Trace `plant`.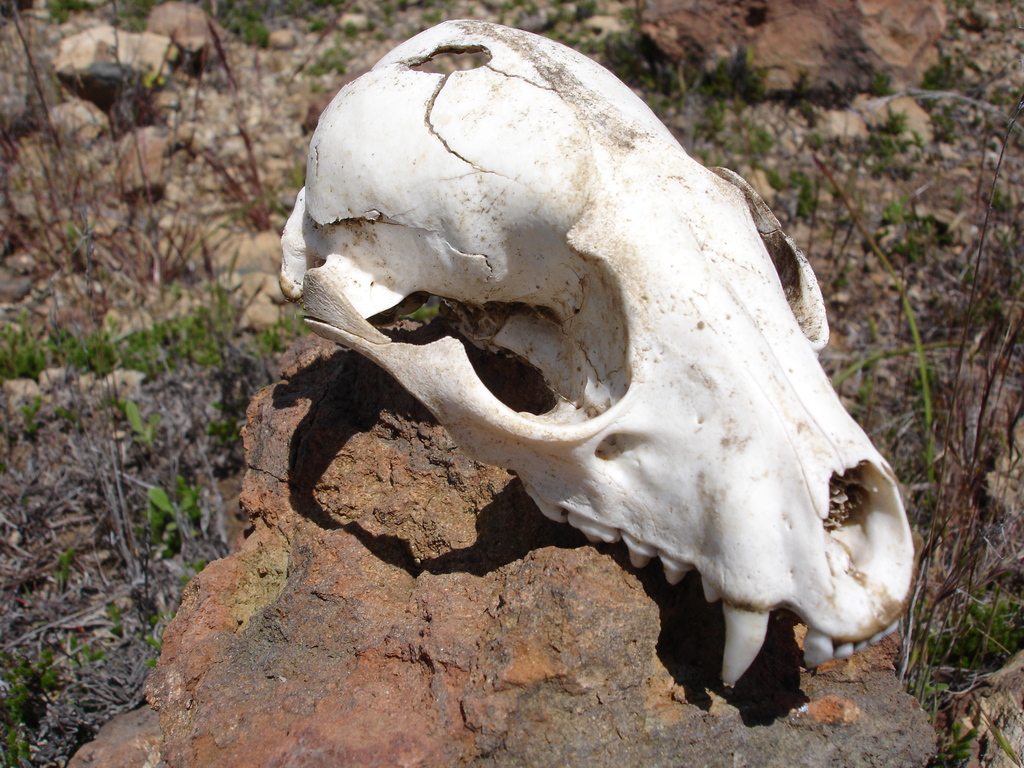
Traced to detection(825, 295, 937, 519).
